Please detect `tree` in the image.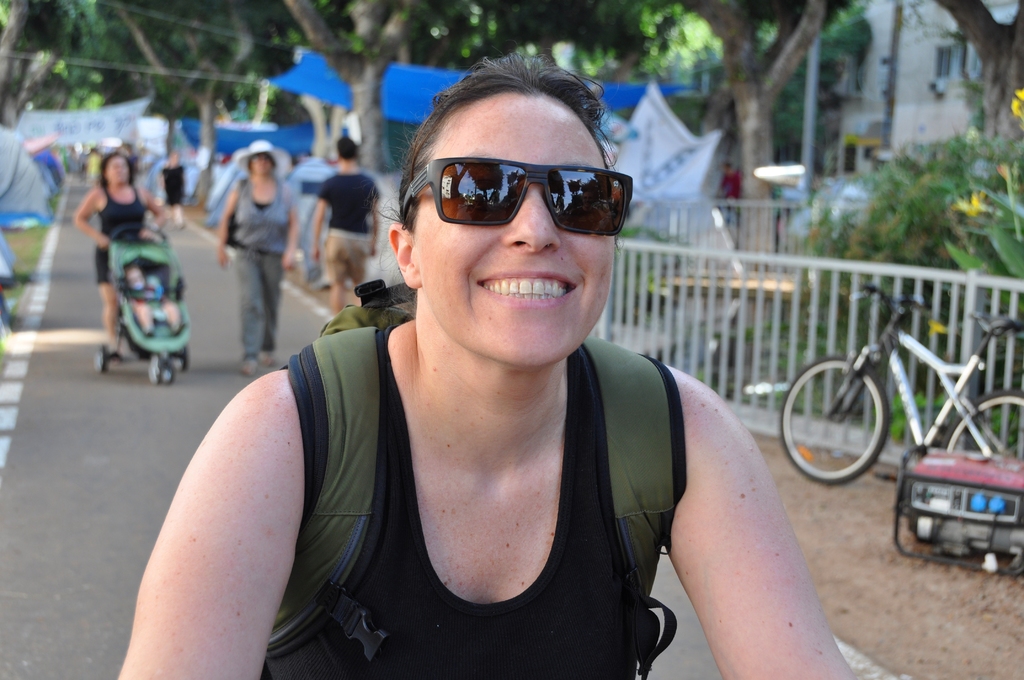
(x1=281, y1=0, x2=422, y2=168).
